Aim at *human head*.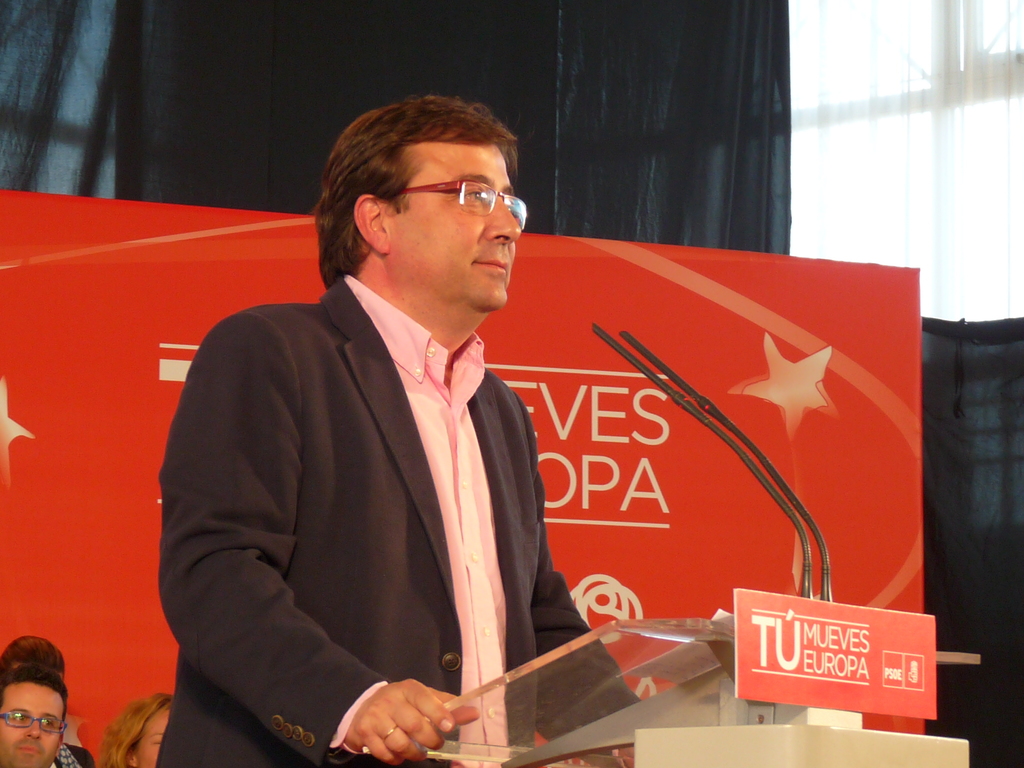
Aimed at [100, 693, 173, 767].
